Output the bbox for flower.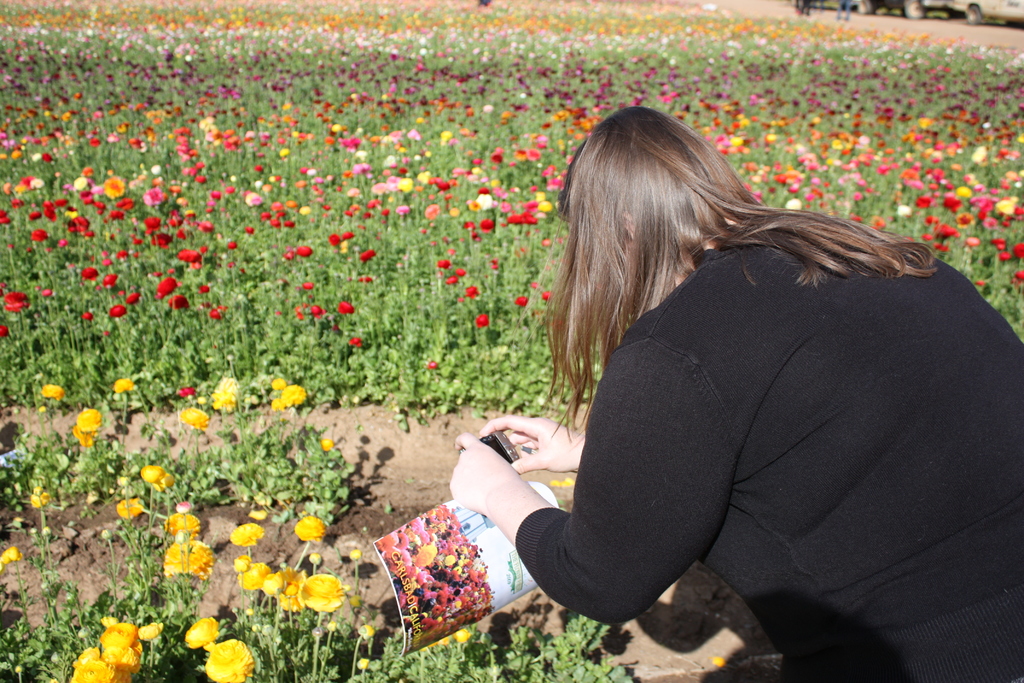
(176,502,192,515).
